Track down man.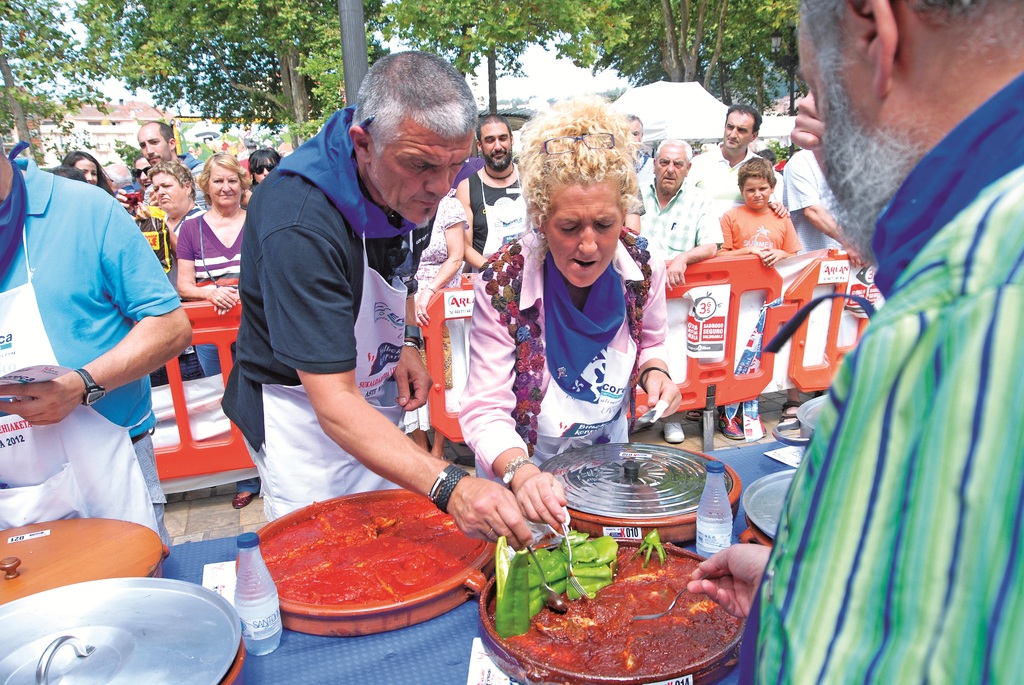
Tracked to detection(633, 131, 722, 446).
